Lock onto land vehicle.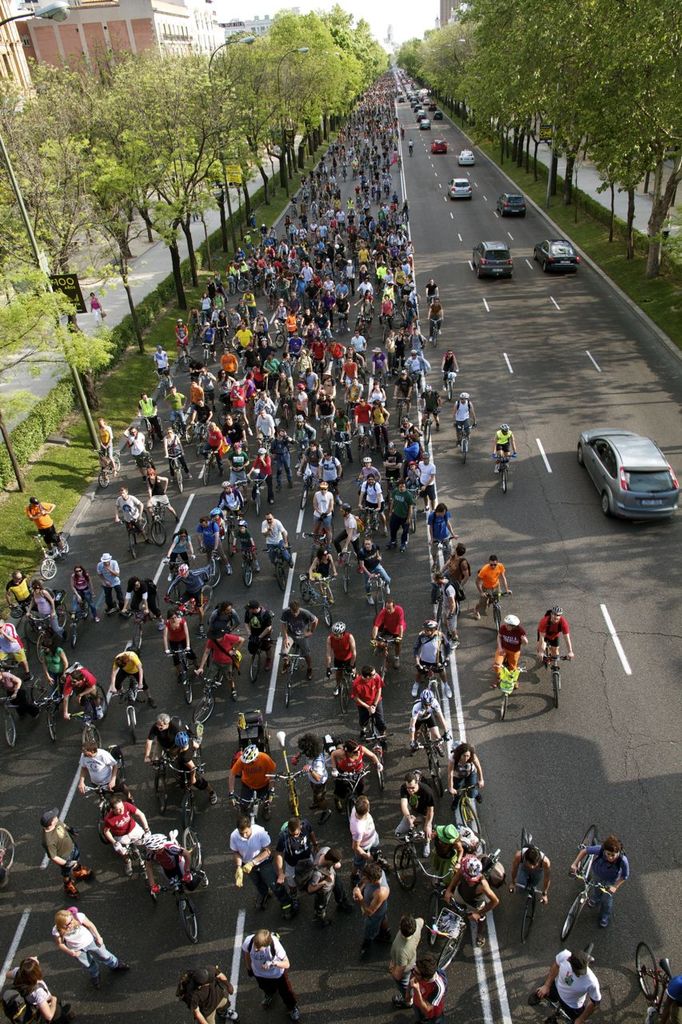
Locked: {"x1": 453, "y1": 178, "x2": 471, "y2": 198}.
